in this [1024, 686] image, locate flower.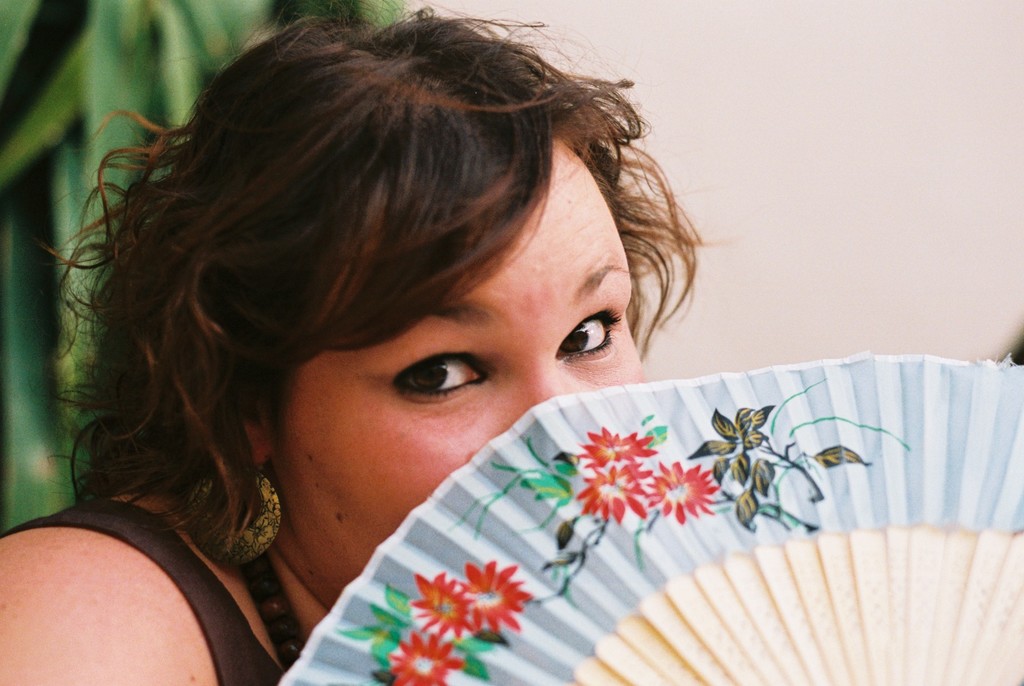
Bounding box: select_region(646, 453, 717, 516).
